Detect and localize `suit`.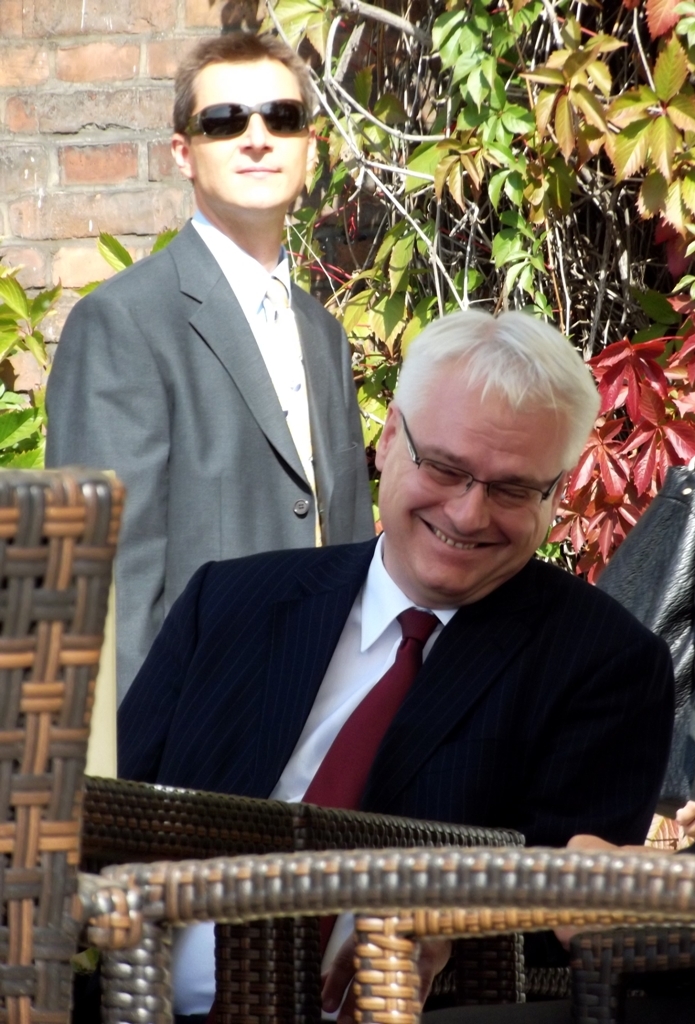
Localized at crop(117, 528, 676, 1023).
